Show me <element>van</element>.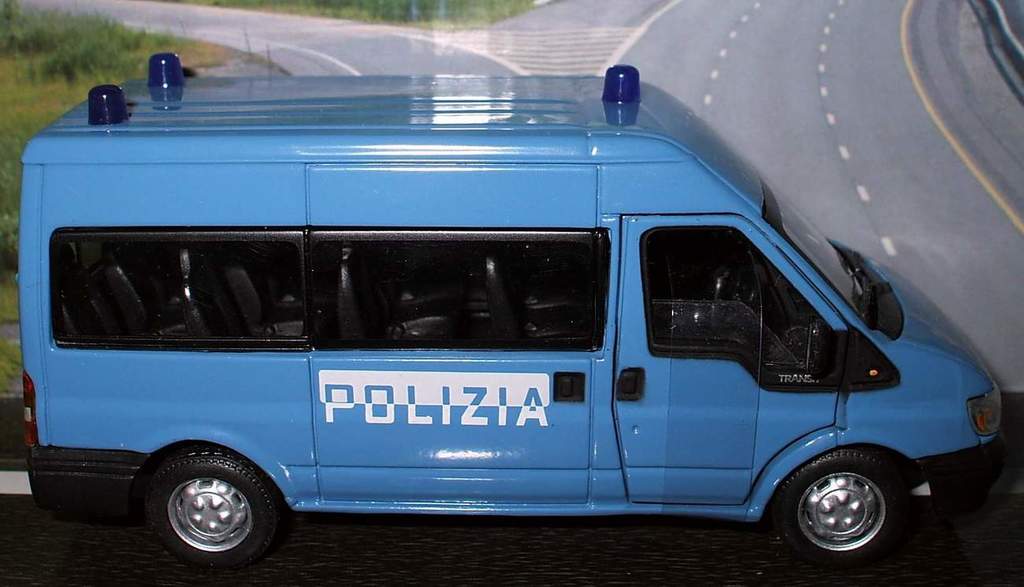
<element>van</element> is here: [x1=22, y1=48, x2=1018, y2=573].
